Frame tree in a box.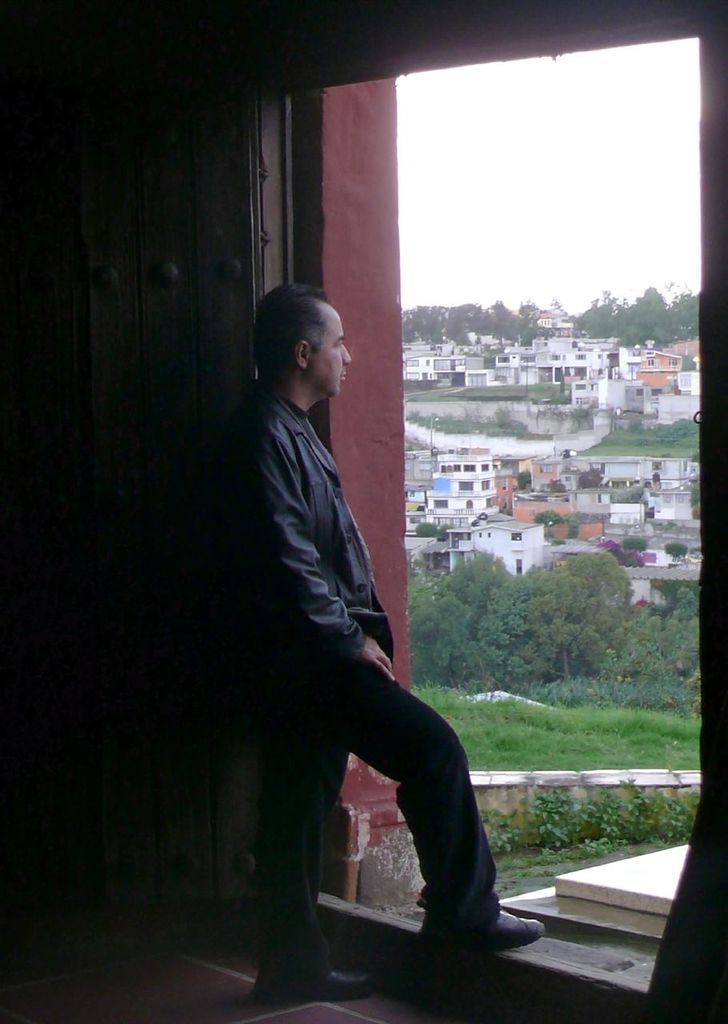
{"x1": 593, "y1": 299, "x2": 628, "y2": 334}.
